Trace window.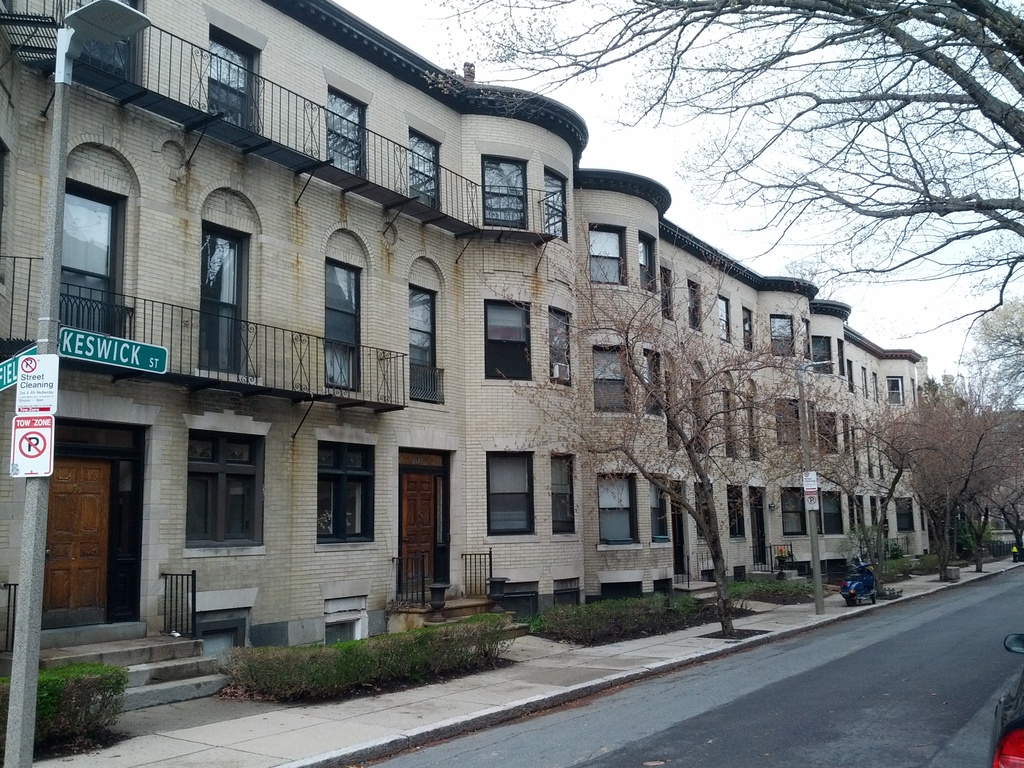
Traced to bbox=(202, 5, 260, 132).
